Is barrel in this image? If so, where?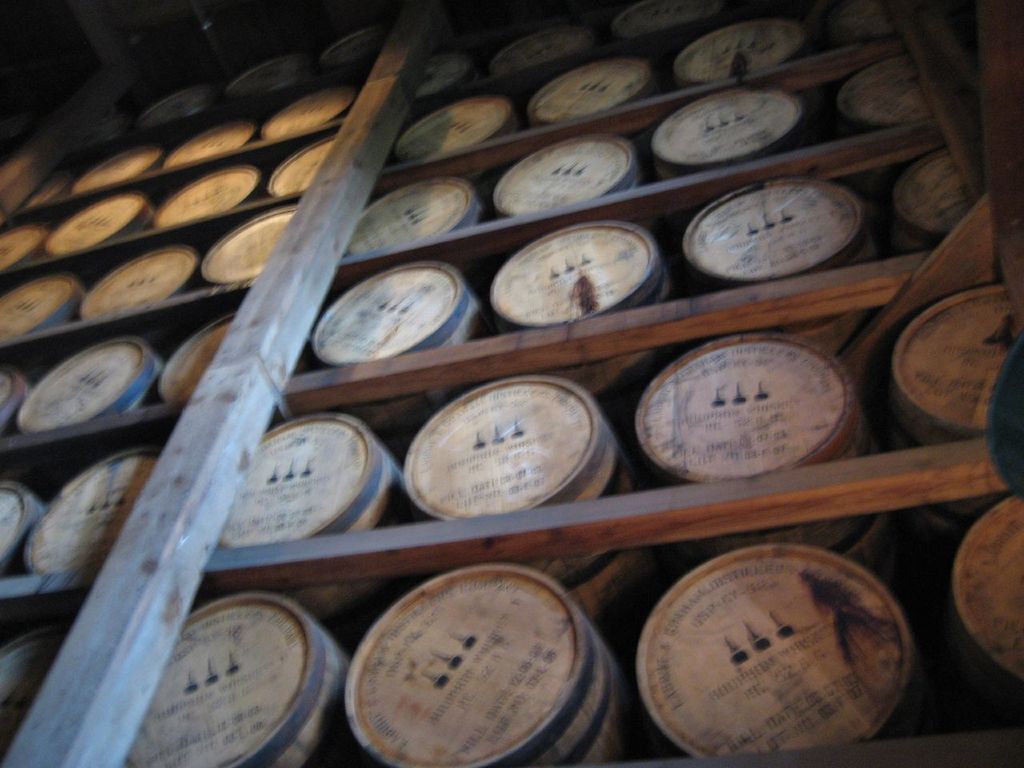
Yes, at rect(342, 565, 661, 767).
